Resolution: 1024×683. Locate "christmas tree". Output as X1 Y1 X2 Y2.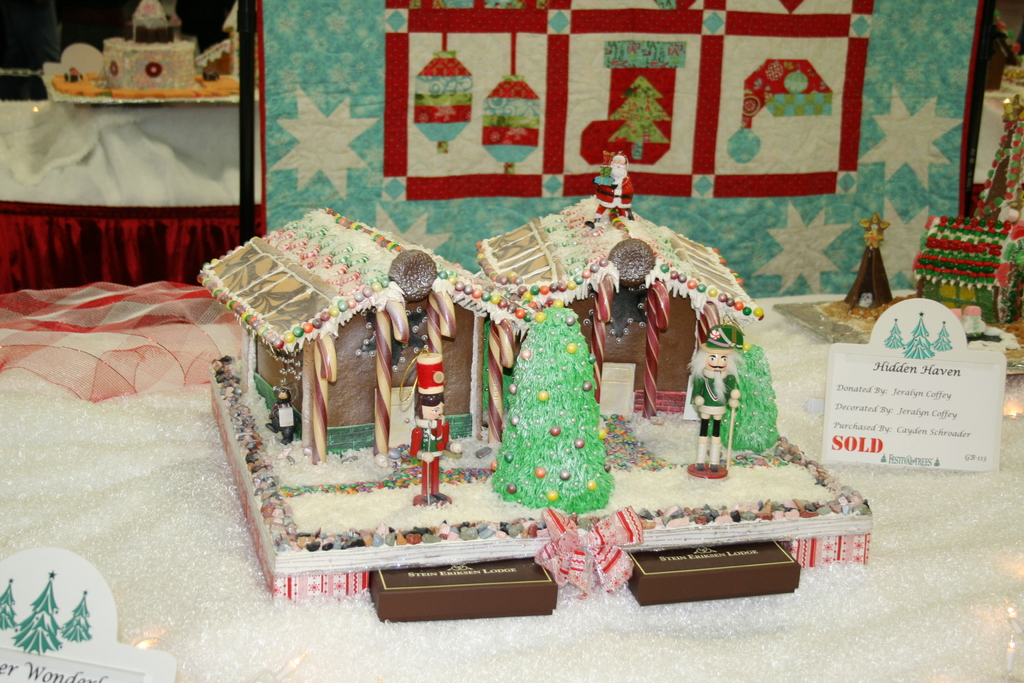
881 316 904 352.
